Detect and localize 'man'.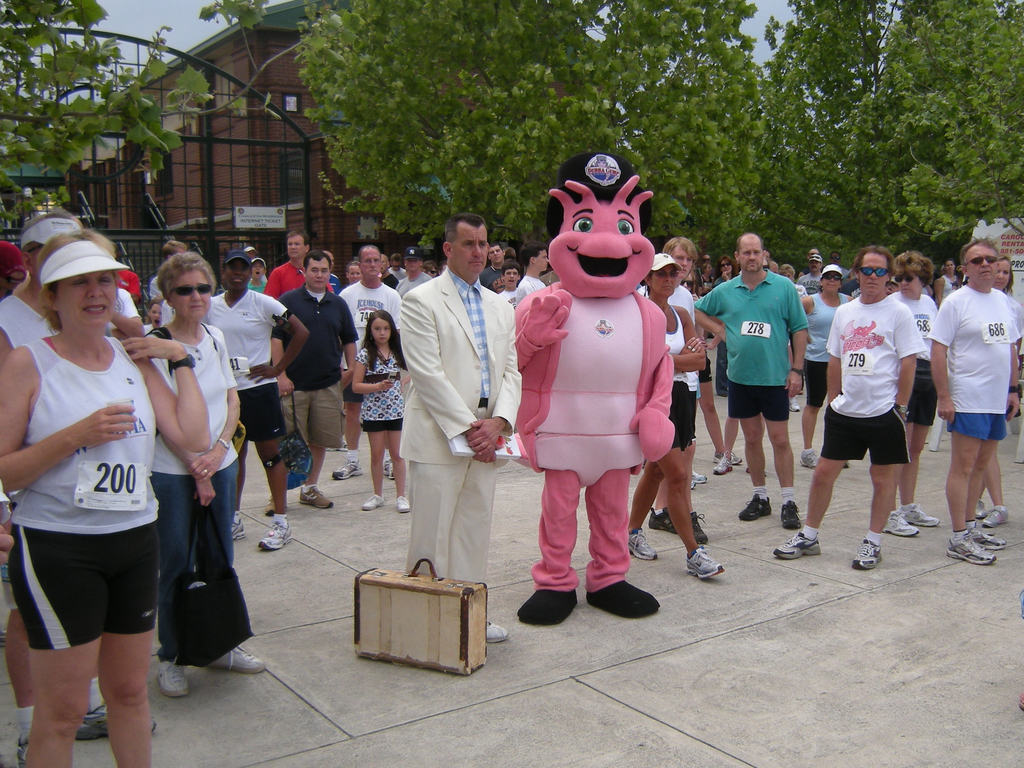
Localized at (271,252,359,507).
